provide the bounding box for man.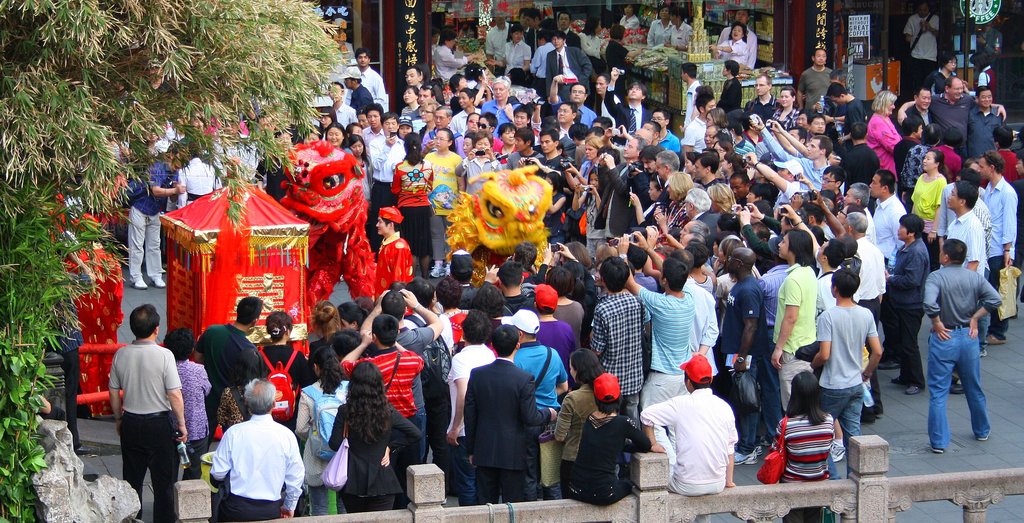
633/354/742/497.
